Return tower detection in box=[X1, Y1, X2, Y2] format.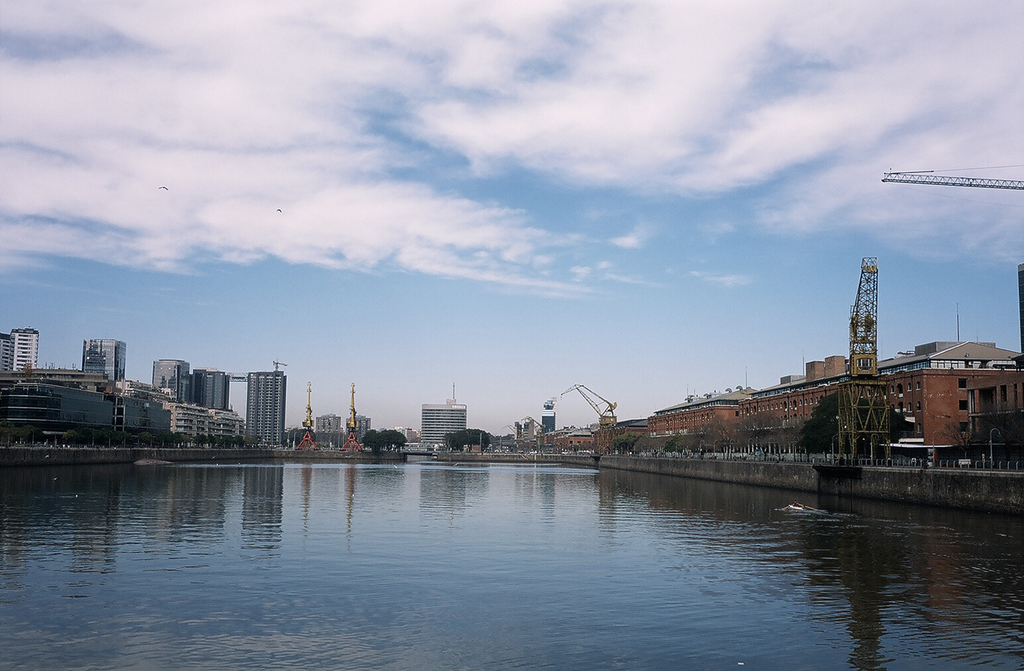
box=[288, 381, 316, 451].
